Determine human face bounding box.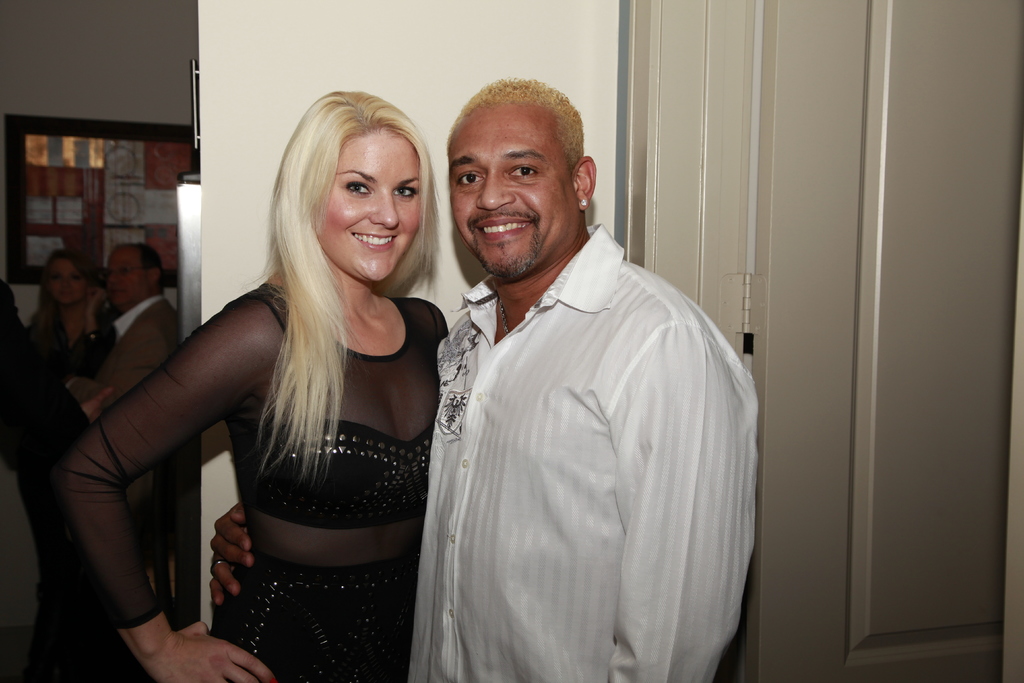
Determined: bbox=(52, 259, 86, 300).
